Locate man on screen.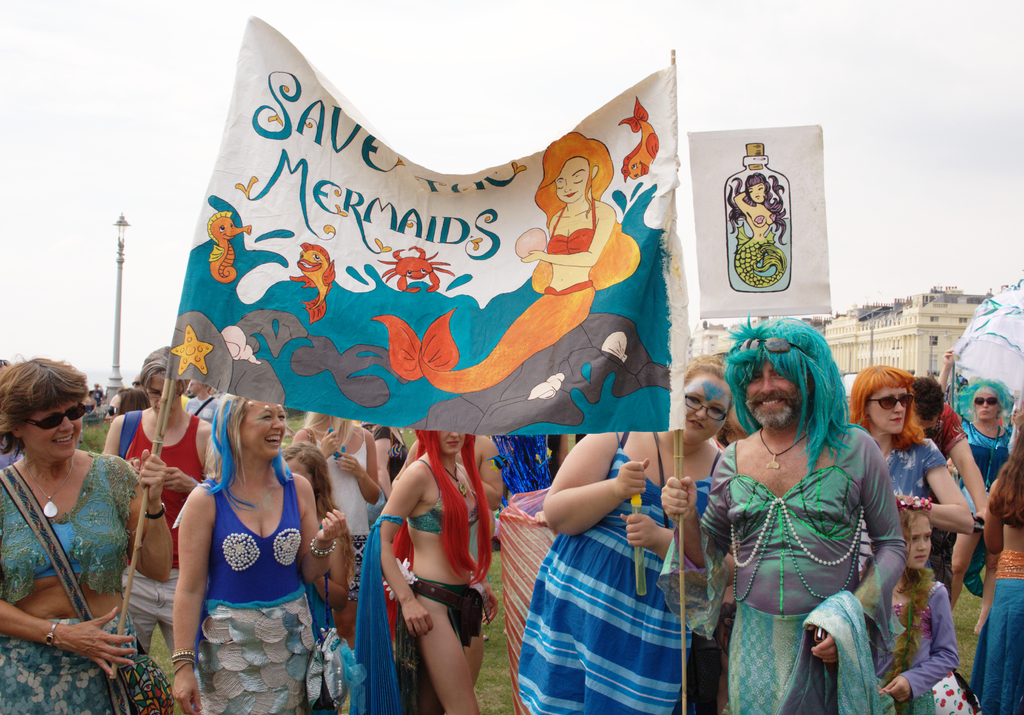
On screen at bbox(675, 339, 922, 695).
